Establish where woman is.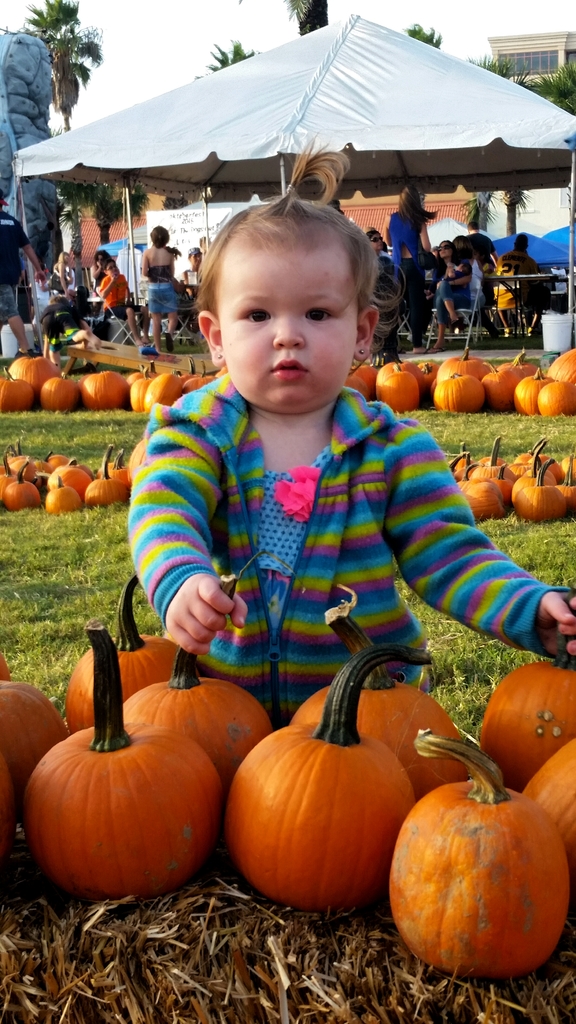
Established at (x1=90, y1=248, x2=122, y2=290).
